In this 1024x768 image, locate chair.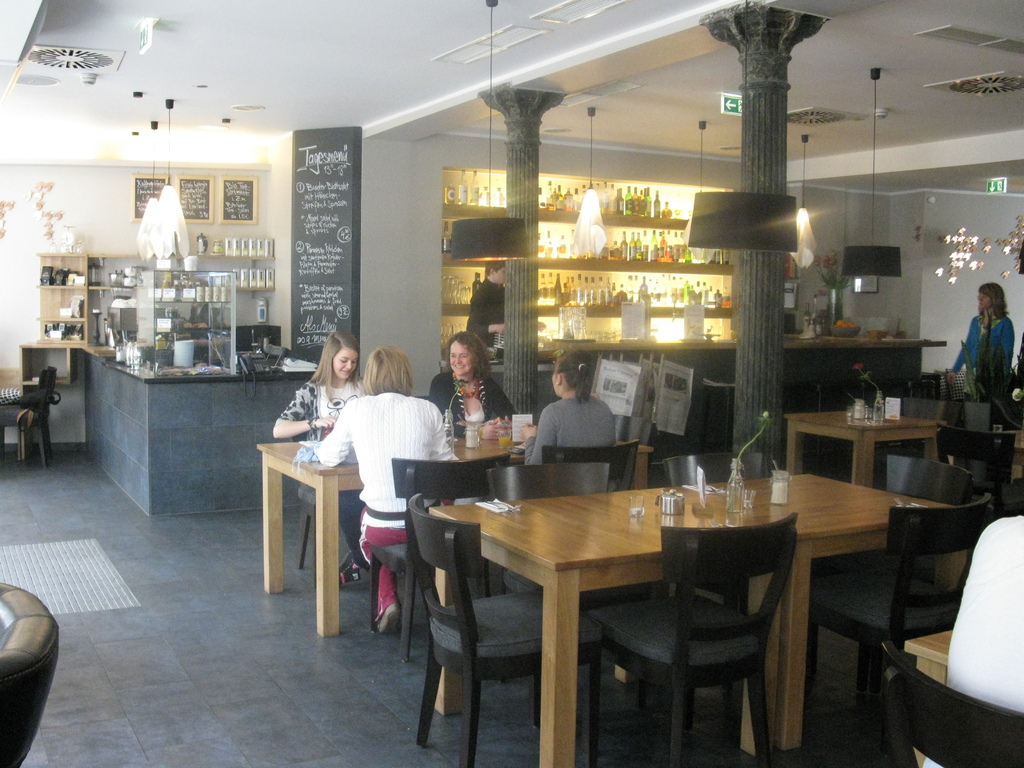
Bounding box: bbox=[904, 372, 944, 399].
